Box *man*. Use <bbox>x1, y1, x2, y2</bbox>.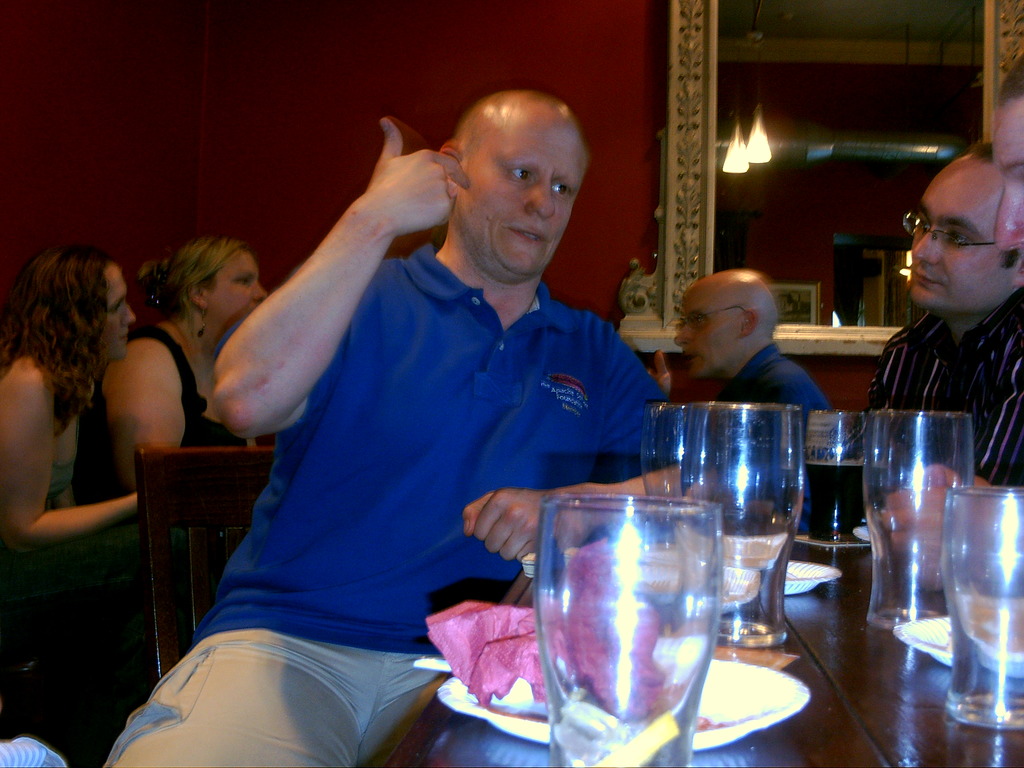
<bbox>881, 140, 1023, 479</bbox>.
